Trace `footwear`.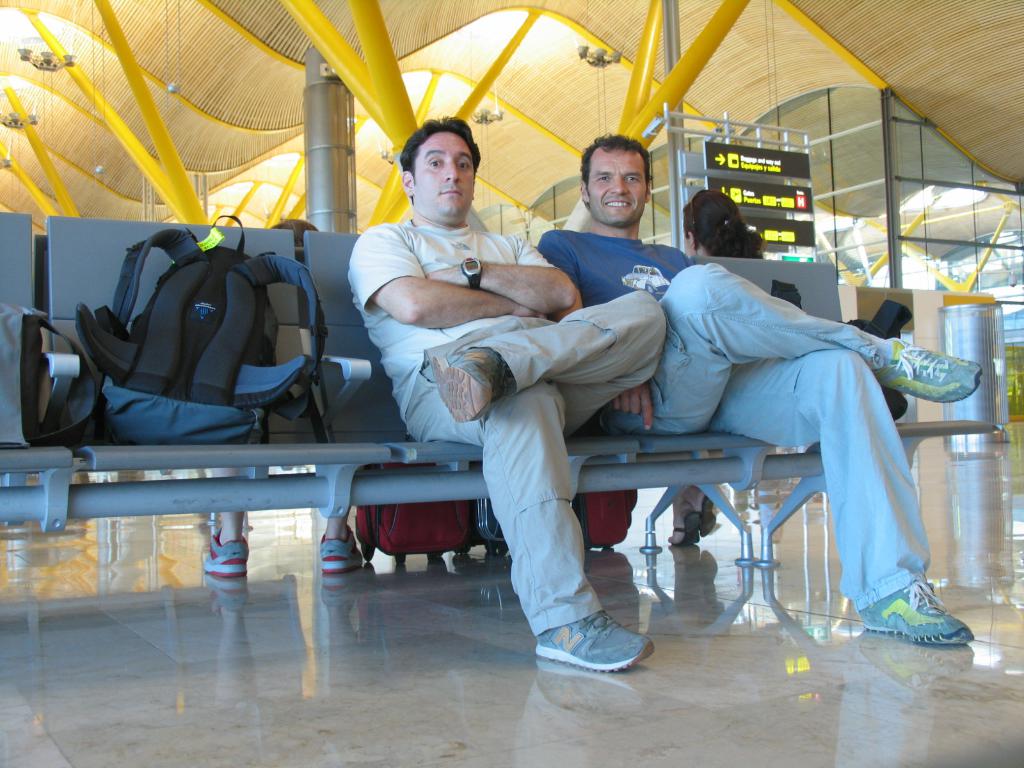
Traced to region(860, 573, 972, 646).
